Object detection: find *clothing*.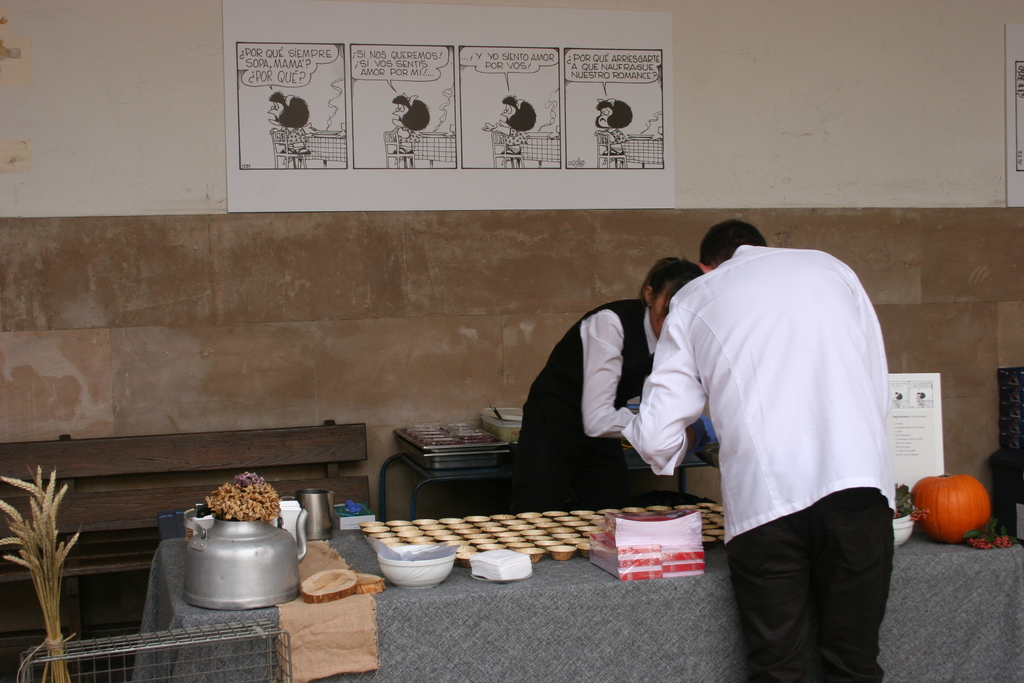
{"left": 515, "top": 300, "right": 656, "bottom": 511}.
